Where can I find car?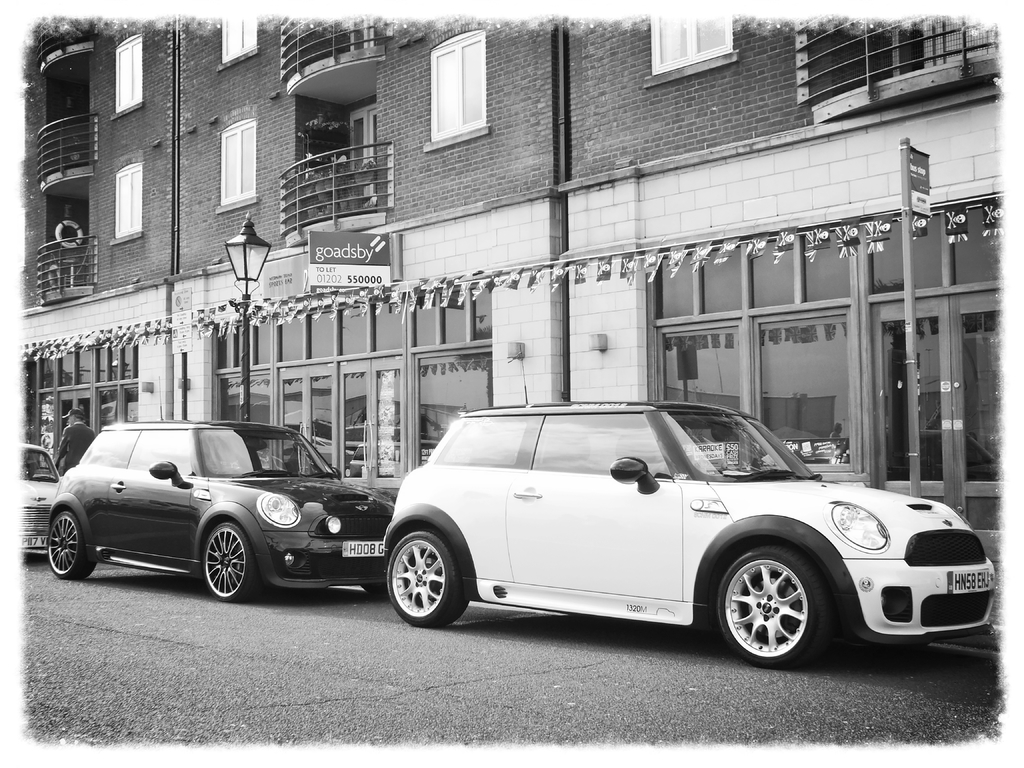
You can find it at locate(354, 392, 993, 671).
